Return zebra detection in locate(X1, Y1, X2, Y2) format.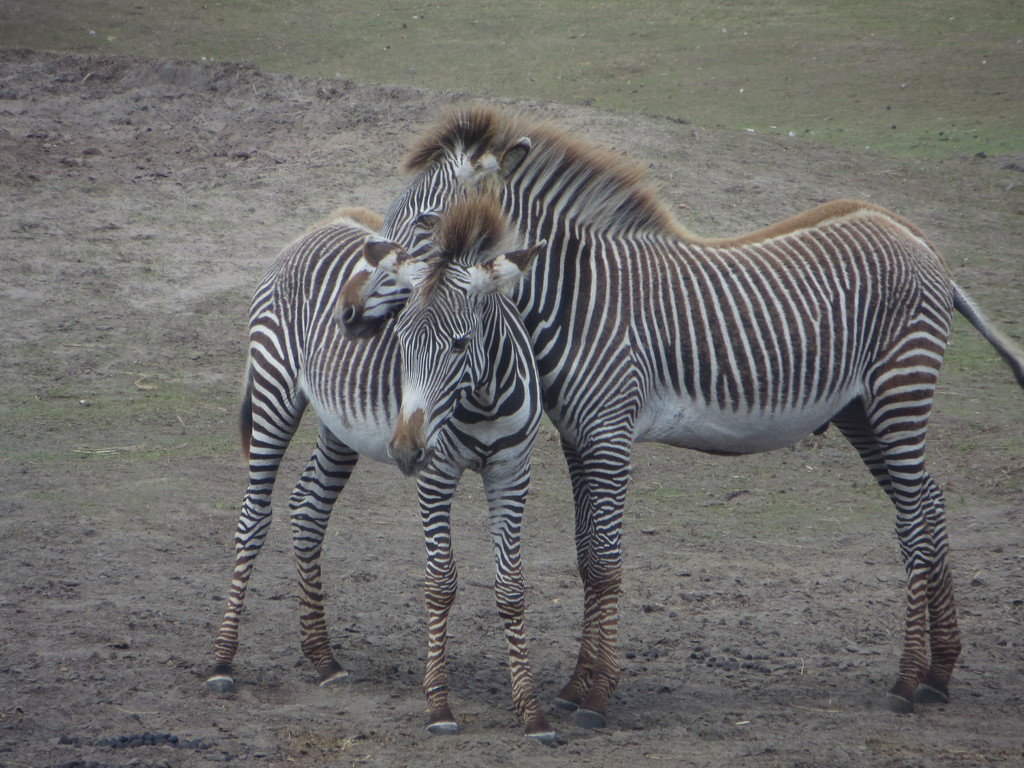
locate(202, 182, 570, 749).
